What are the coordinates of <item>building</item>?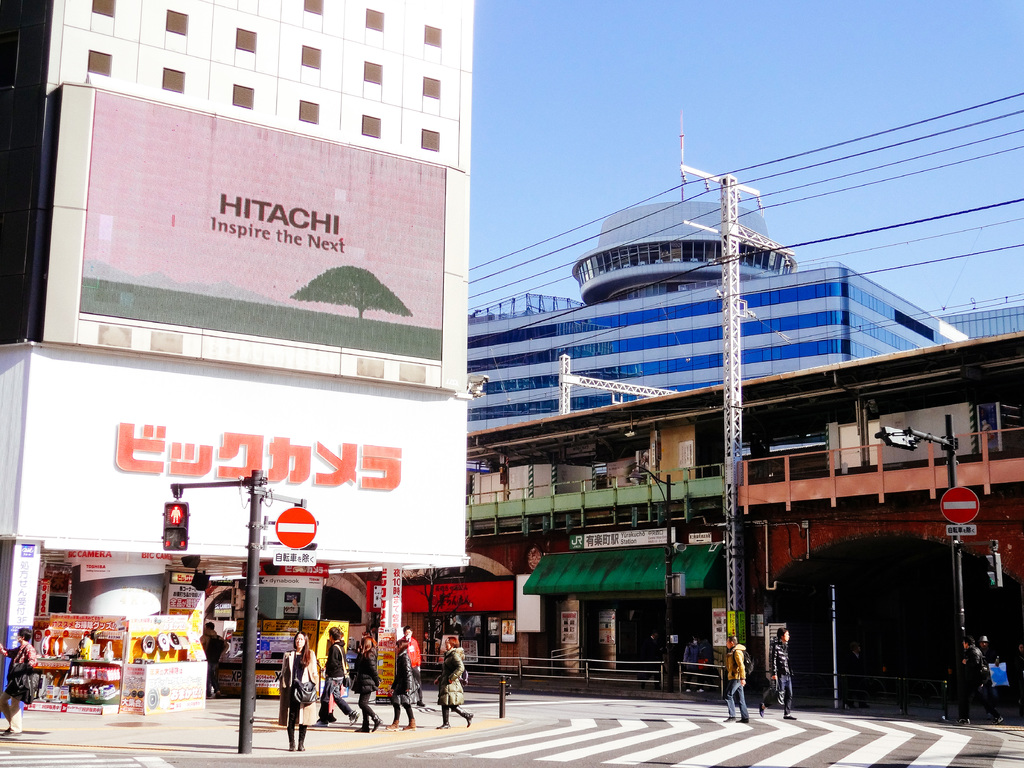
select_region(463, 199, 1021, 445).
